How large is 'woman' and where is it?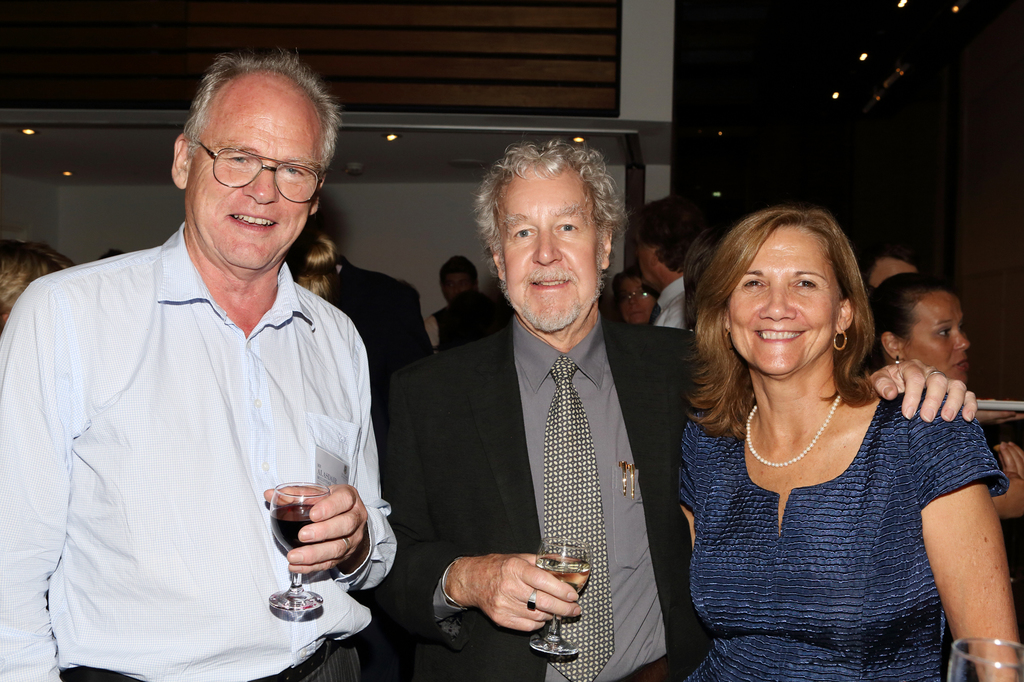
Bounding box: 868:271:1023:526.
